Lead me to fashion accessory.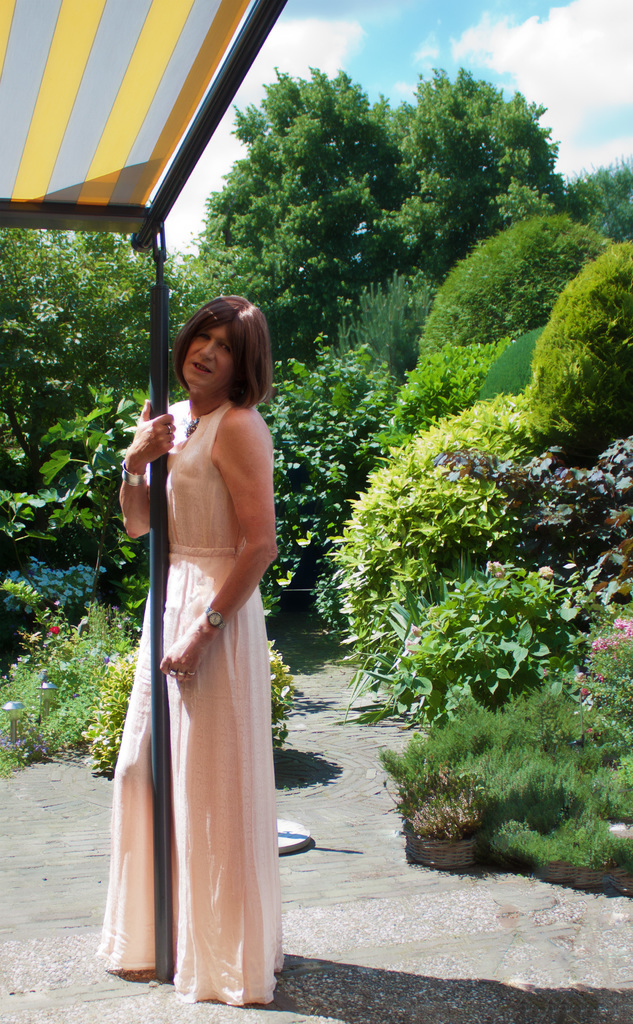
Lead to l=181, t=417, r=202, b=440.
